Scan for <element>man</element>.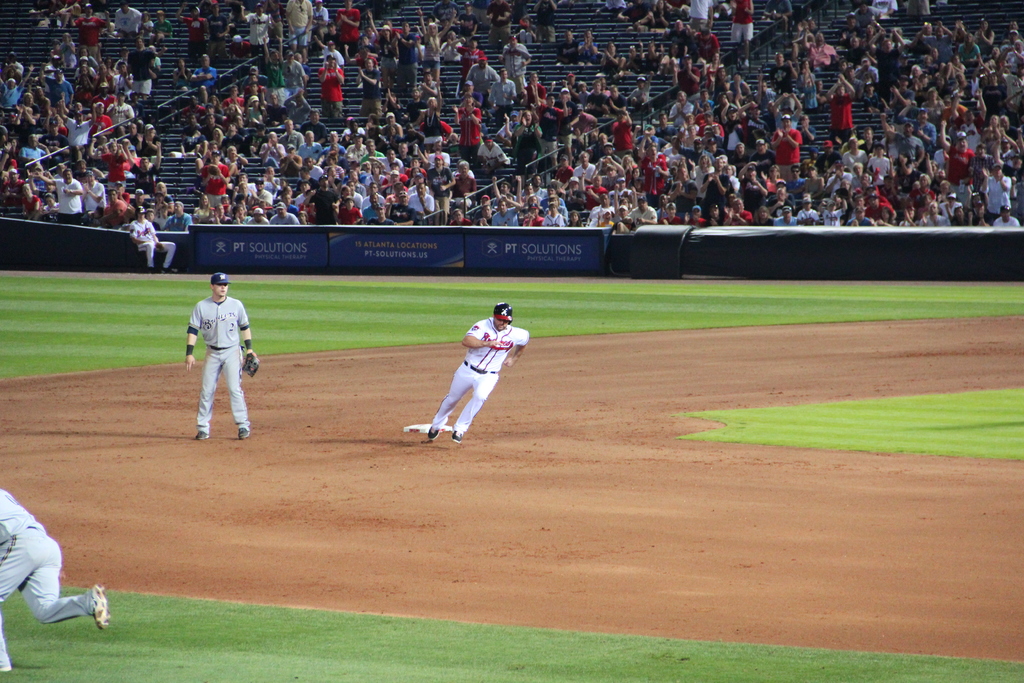
Scan result: l=424, t=303, r=535, b=445.
